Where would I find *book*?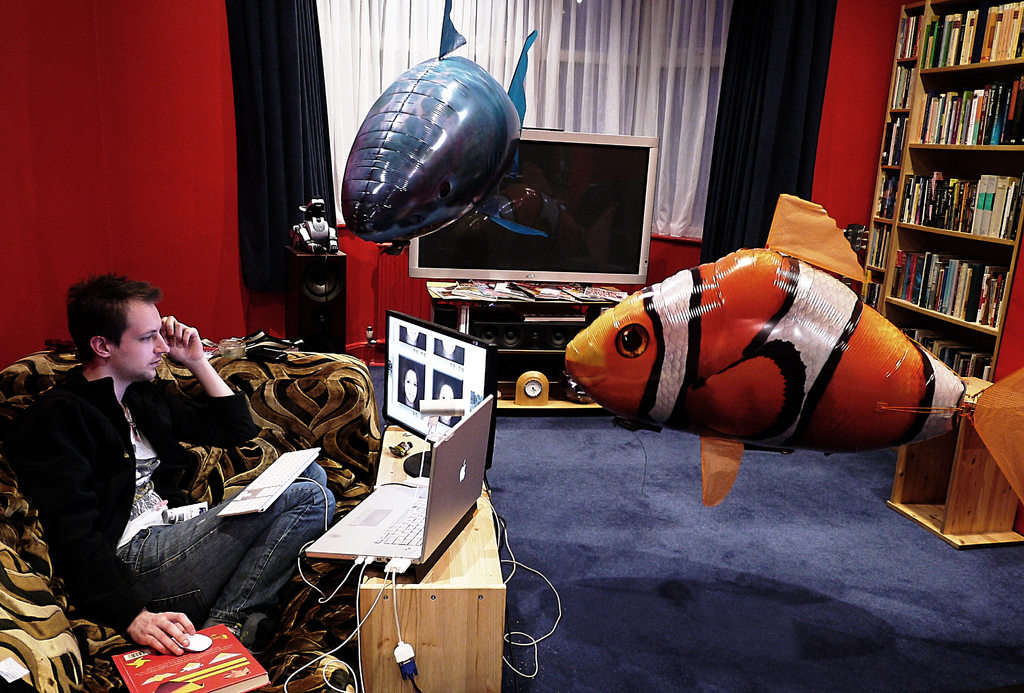
At (x1=522, y1=303, x2=586, y2=328).
